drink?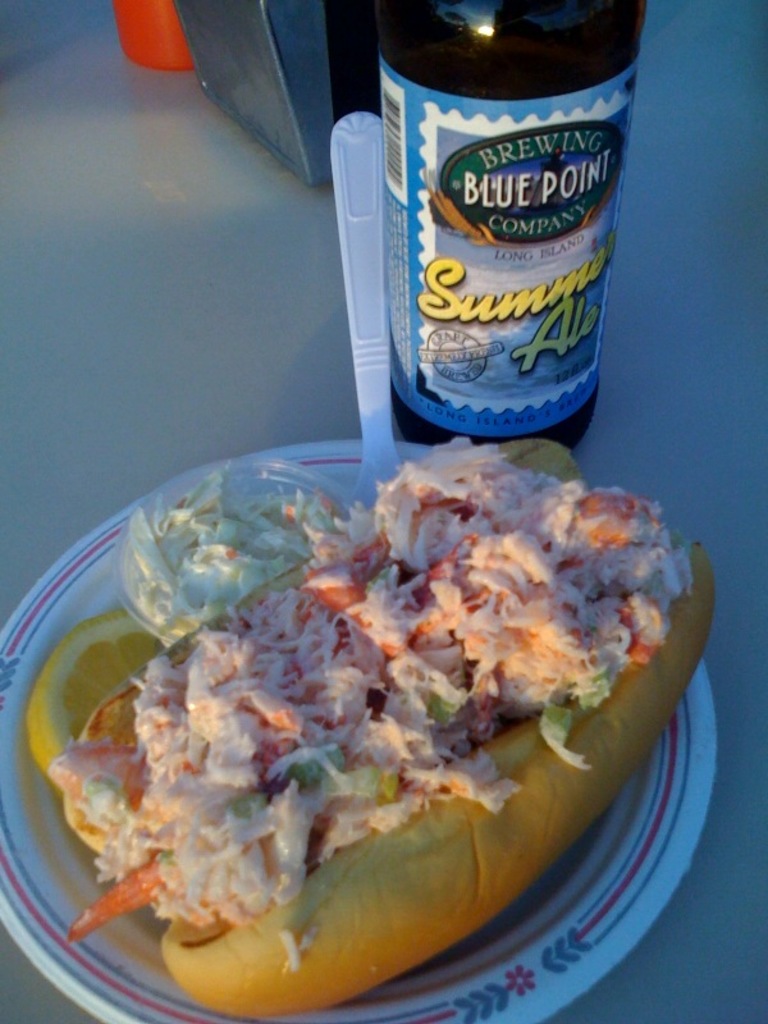
x1=355 y1=5 x2=653 y2=458
